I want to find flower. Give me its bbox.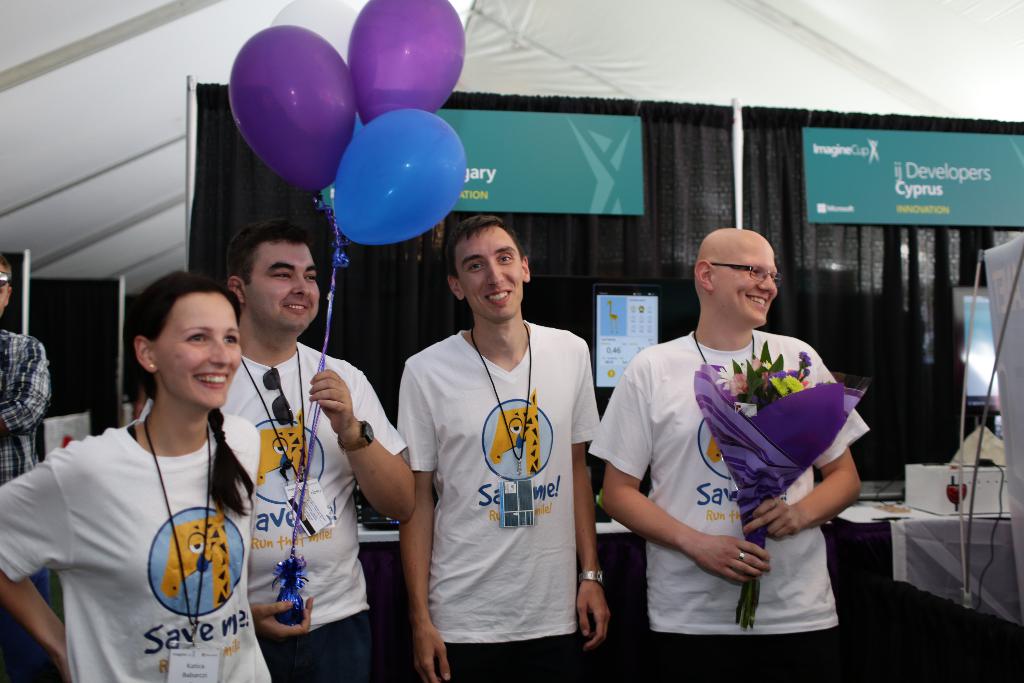
[713, 364, 743, 393].
